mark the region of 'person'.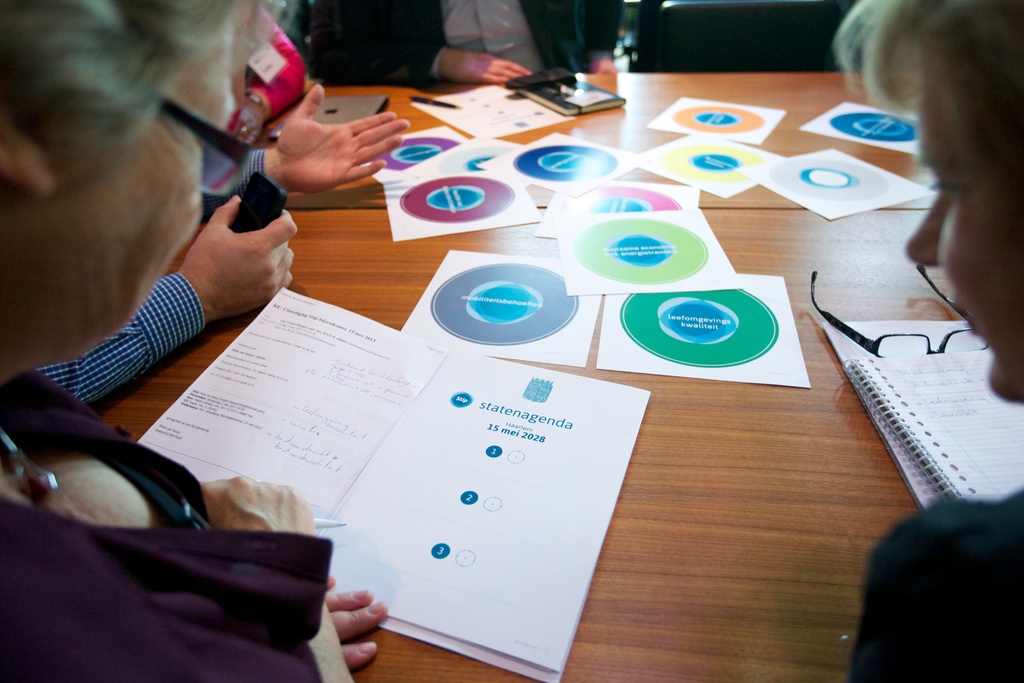
Region: {"left": 31, "top": 86, "right": 409, "bottom": 407}.
